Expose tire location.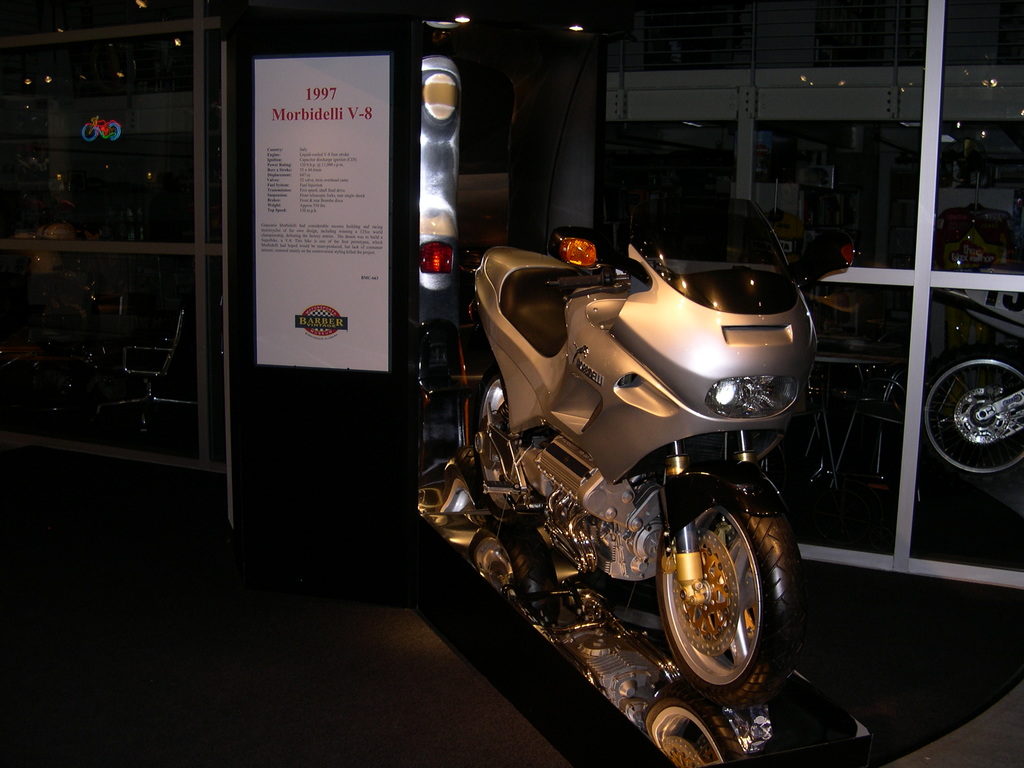
Exposed at bbox(660, 496, 800, 712).
